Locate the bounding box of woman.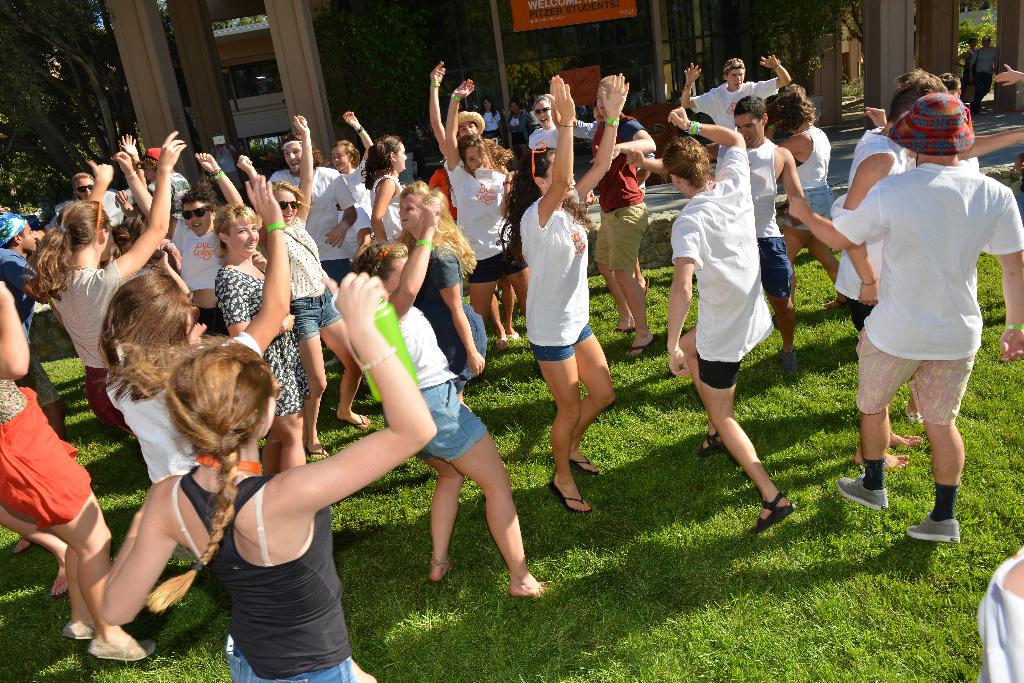
Bounding box: 522/95/616/139.
